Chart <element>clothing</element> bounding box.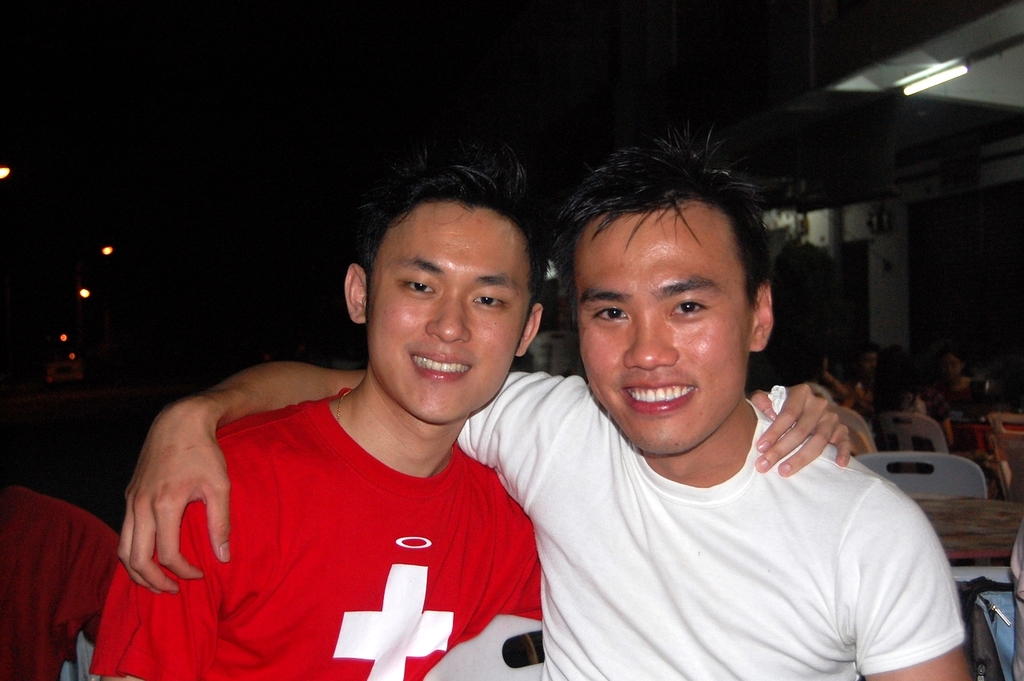
Charted: [1002,520,1023,677].
